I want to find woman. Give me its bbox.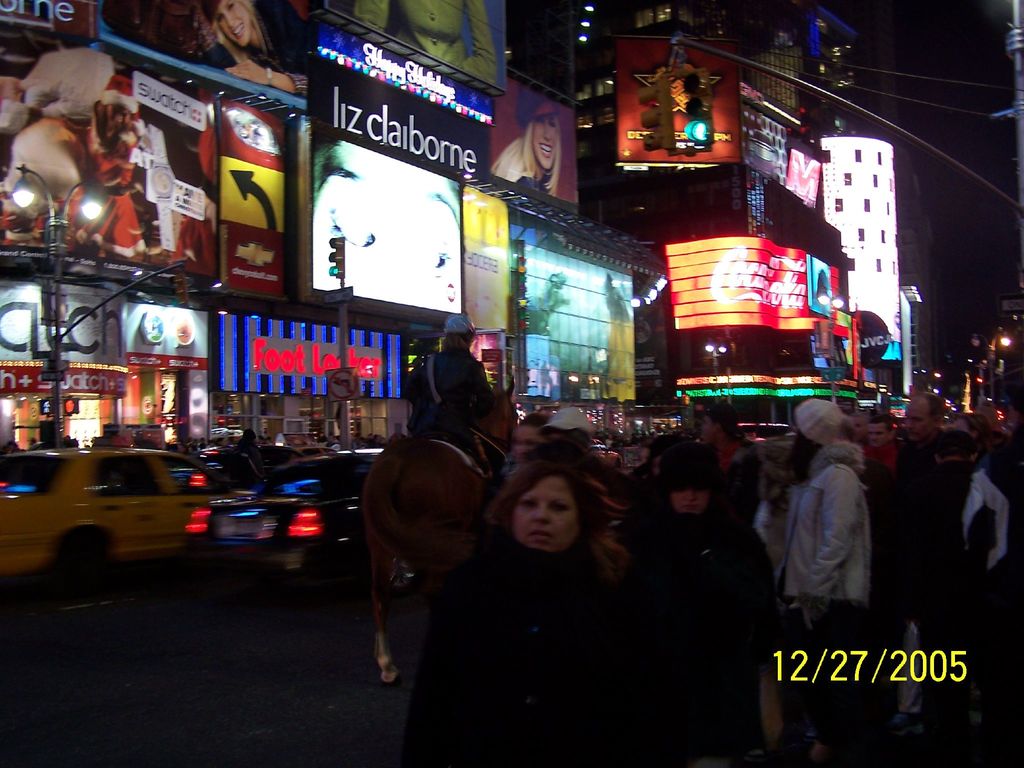
BBox(752, 402, 871, 767).
